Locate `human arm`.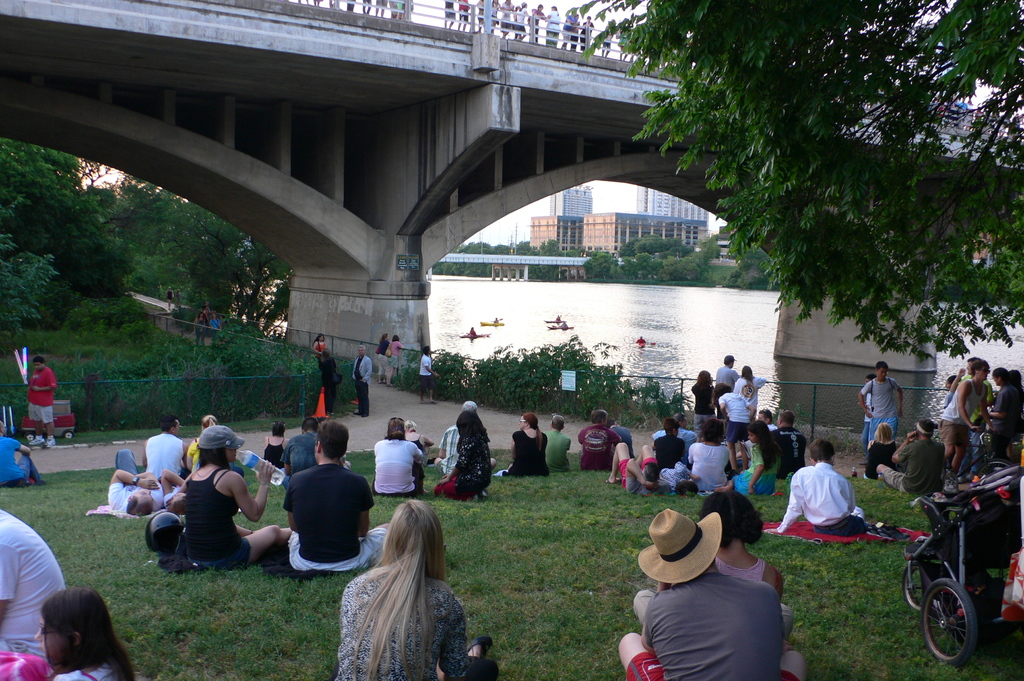
Bounding box: region(442, 437, 473, 485).
